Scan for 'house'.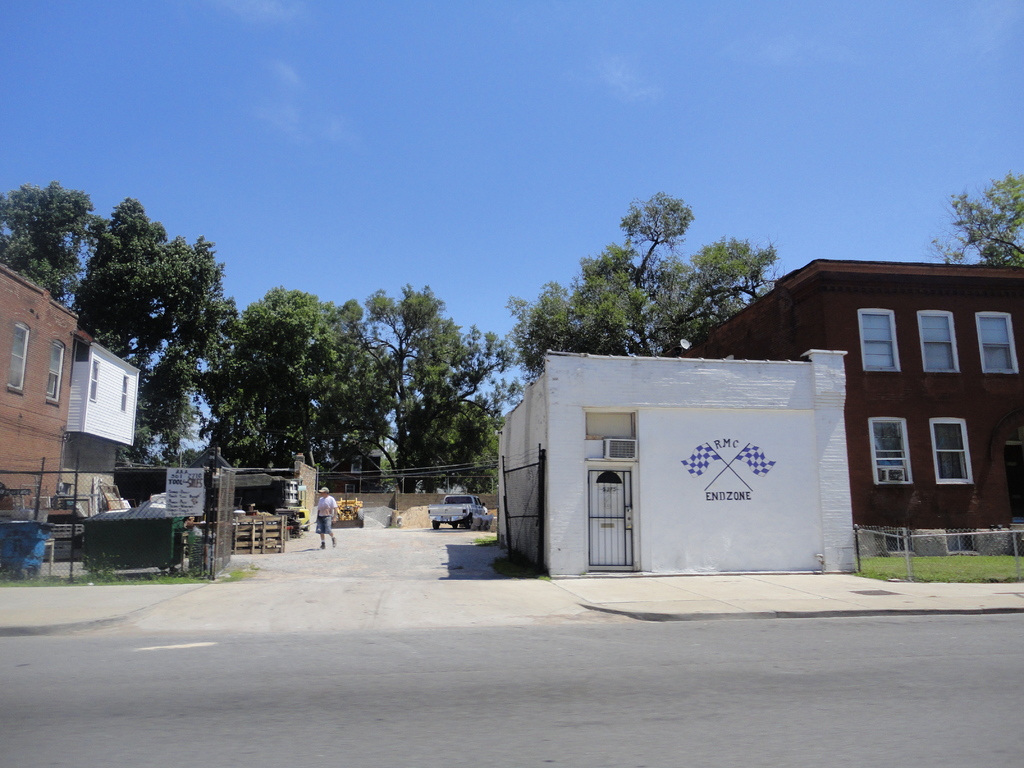
Scan result: select_region(668, 260, 1023, 557).
